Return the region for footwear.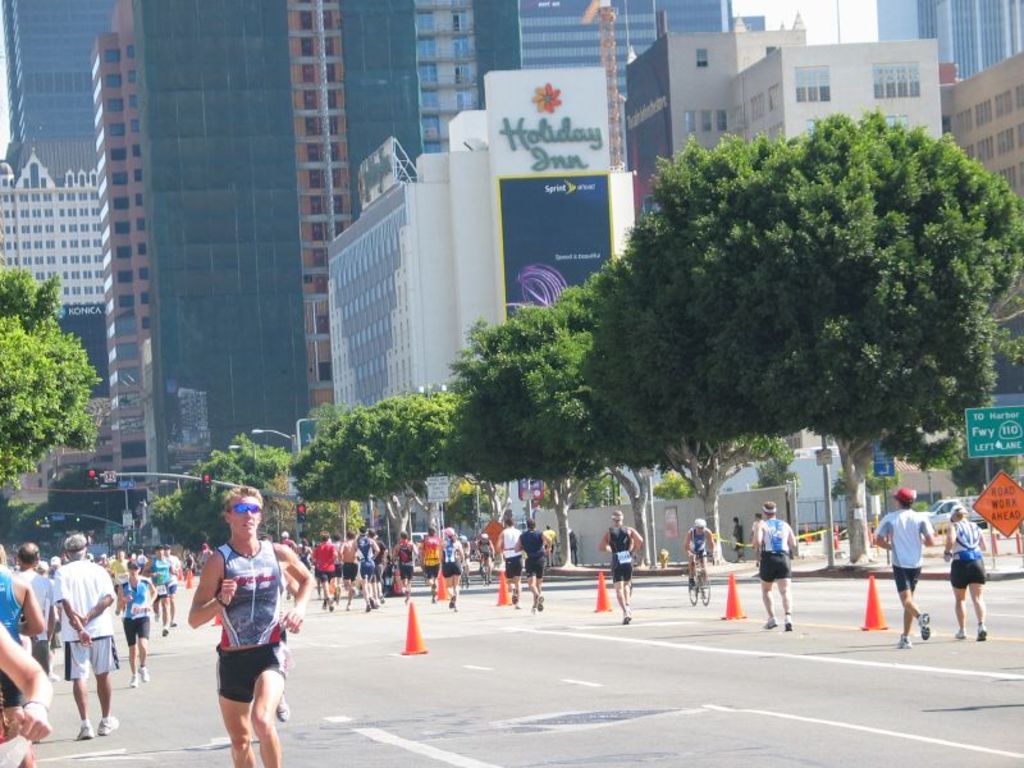
[left=321, top=596, right=330, bottom=611].
